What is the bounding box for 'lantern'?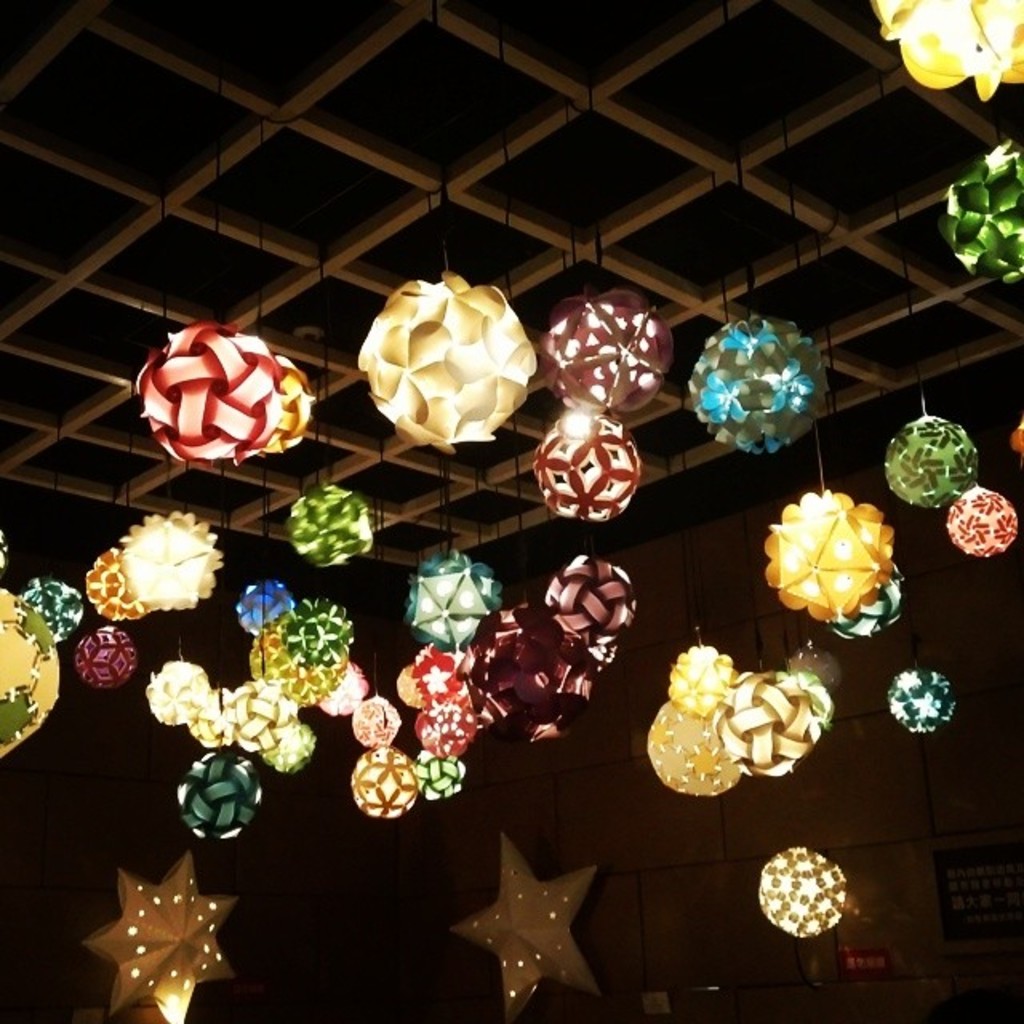
x1=789, y1=666, x2=834, y2=734.
